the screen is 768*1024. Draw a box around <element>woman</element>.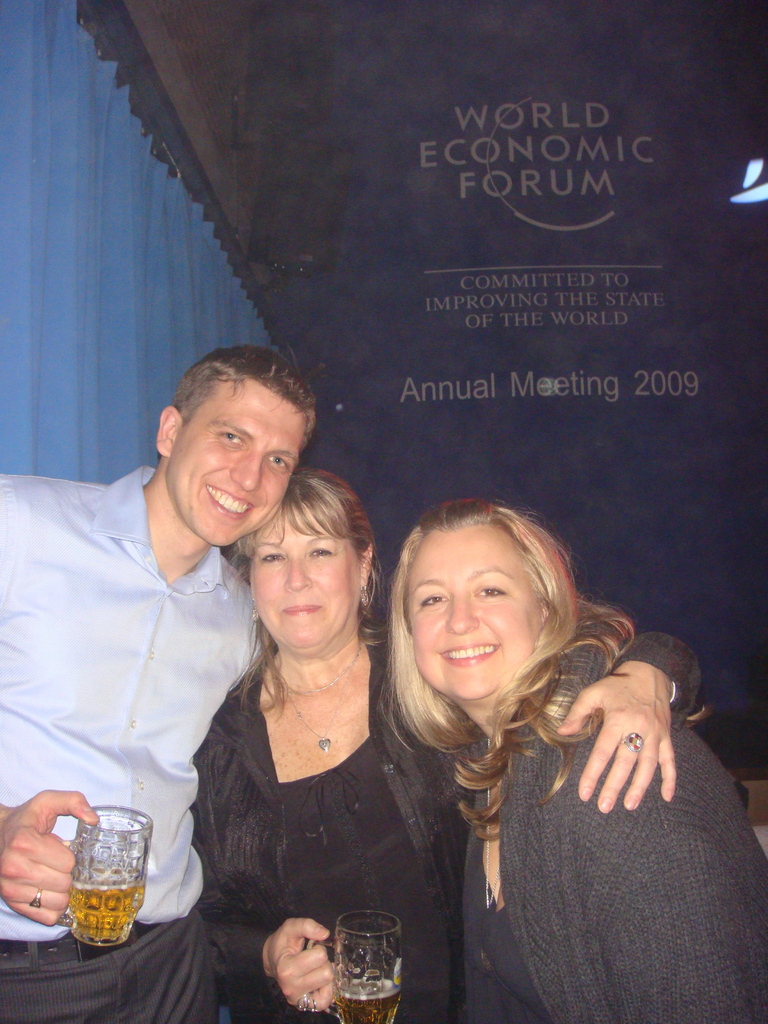
Rect(394, 491, 767, 1023).
